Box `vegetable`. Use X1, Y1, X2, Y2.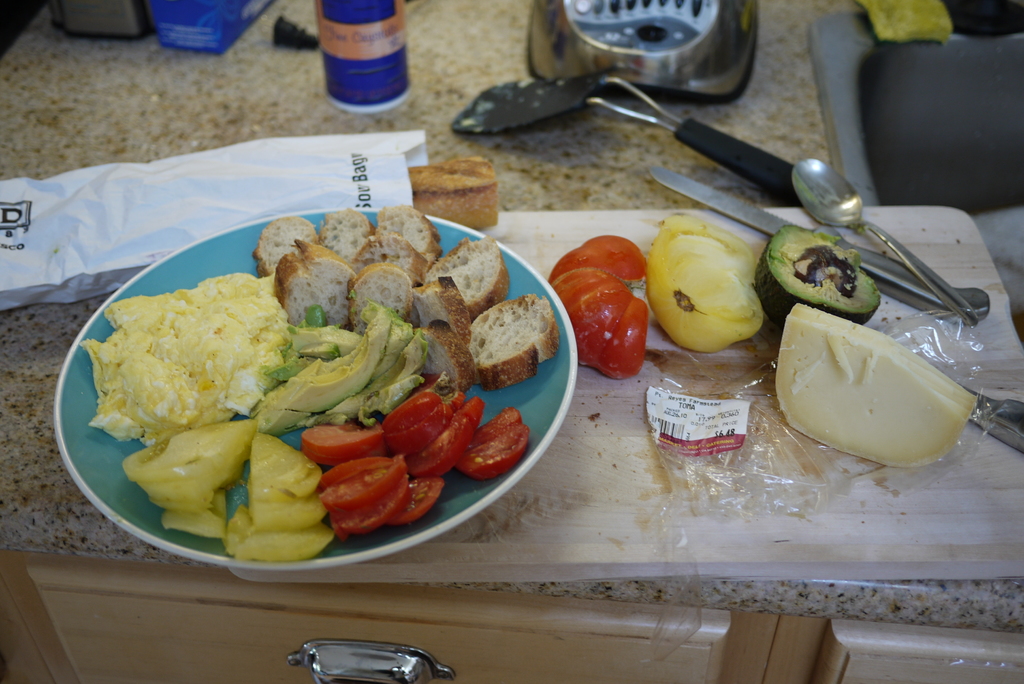
552, 236, 657, 380.
